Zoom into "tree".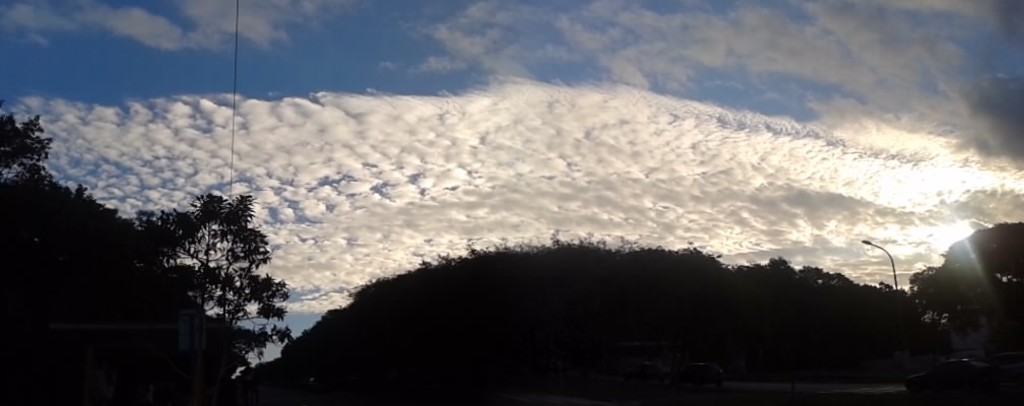
Zoom target: {"x1": 0, "y1": 106, "x2": 243, "y2": 405}.
